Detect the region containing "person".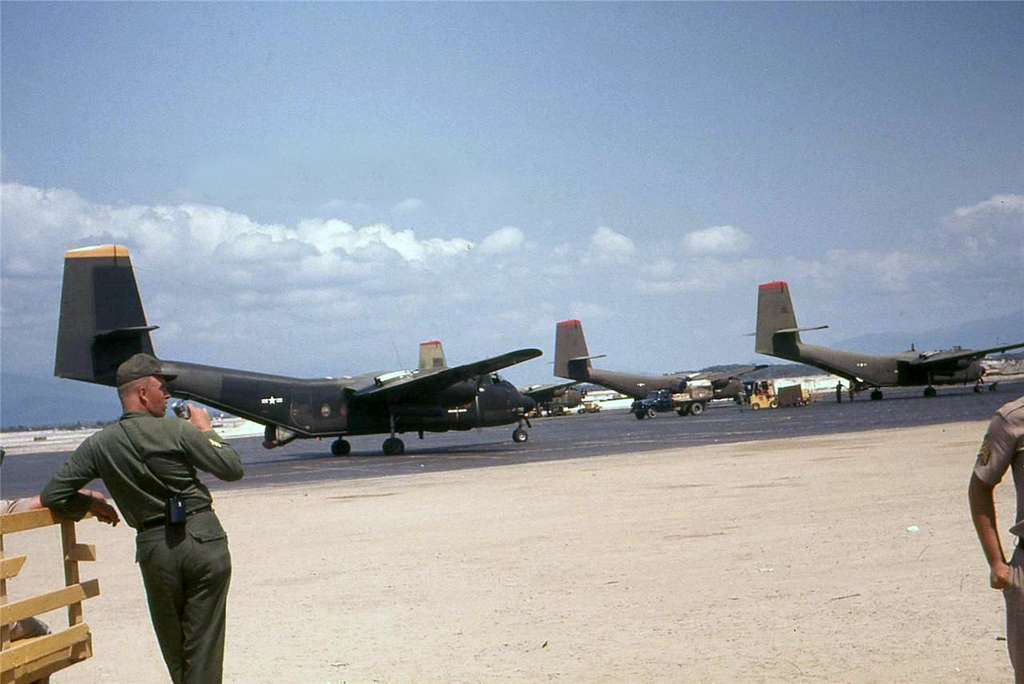
[962, 394, 1023, 683].
